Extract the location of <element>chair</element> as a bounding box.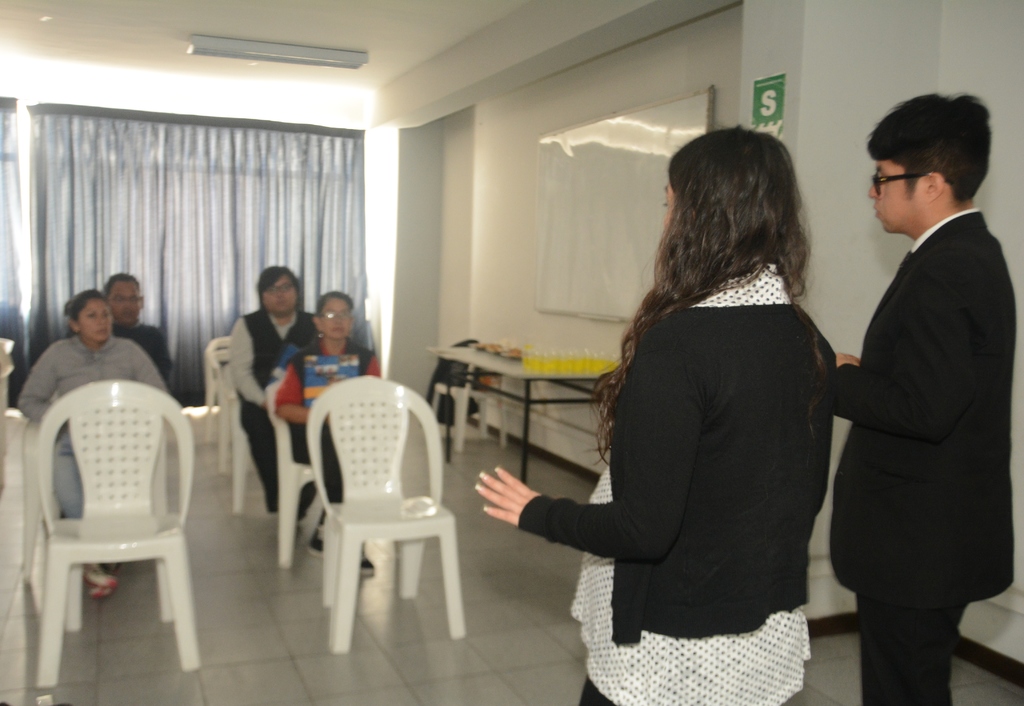
BBox(265, 382, 321, 565).
